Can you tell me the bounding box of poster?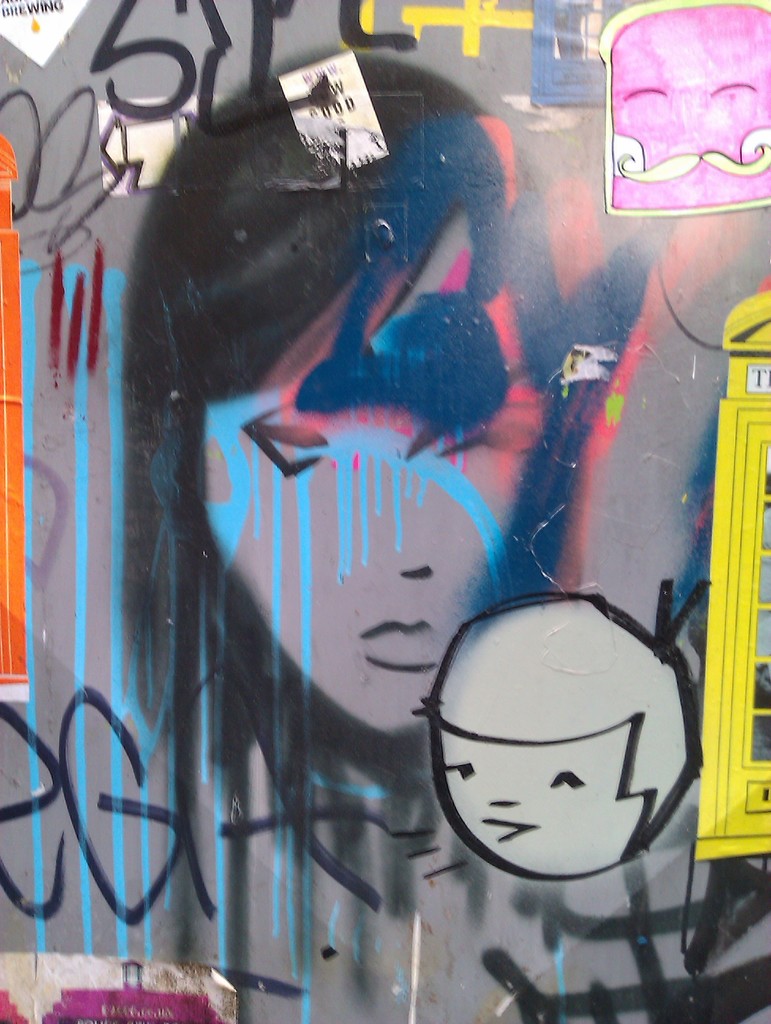
region(604, 0, 767, 212).
